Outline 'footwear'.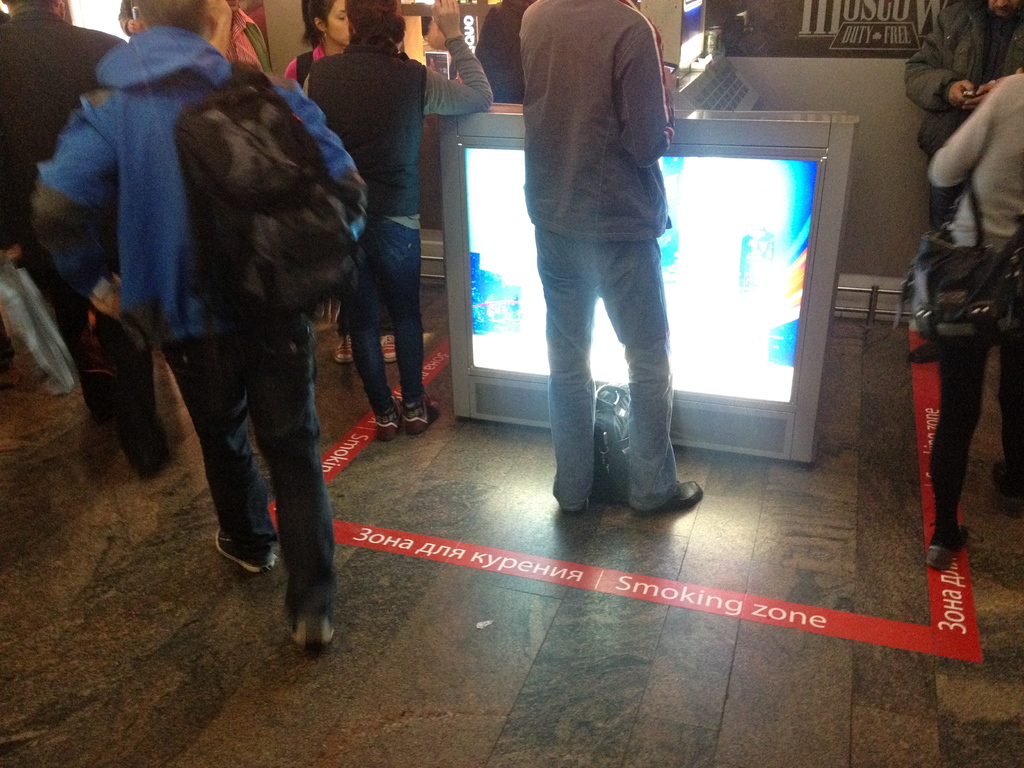
Outline: bbox=(576, 484, 600, 513).
